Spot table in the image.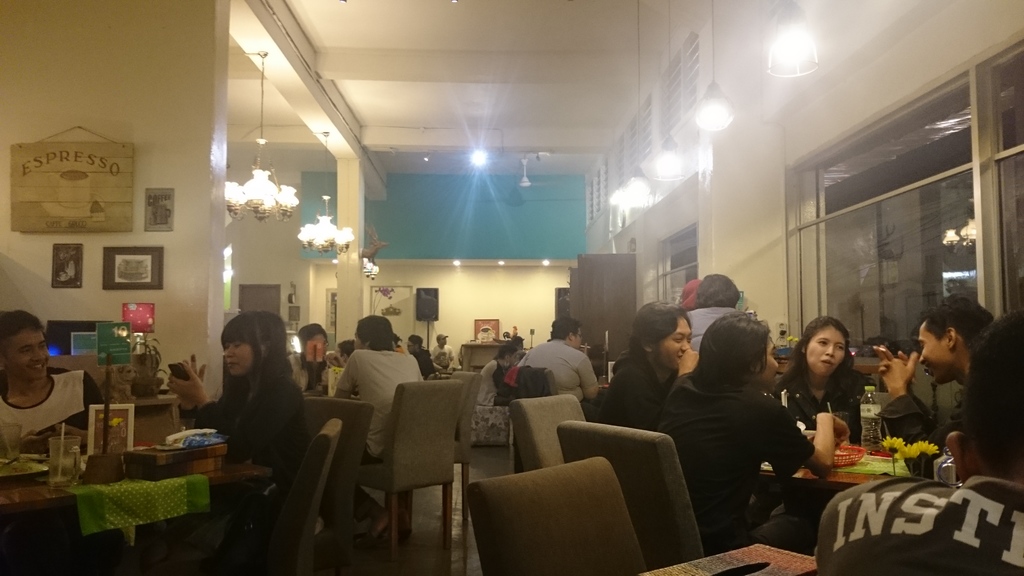
table found at bbox(761, 440, 896, 498).
